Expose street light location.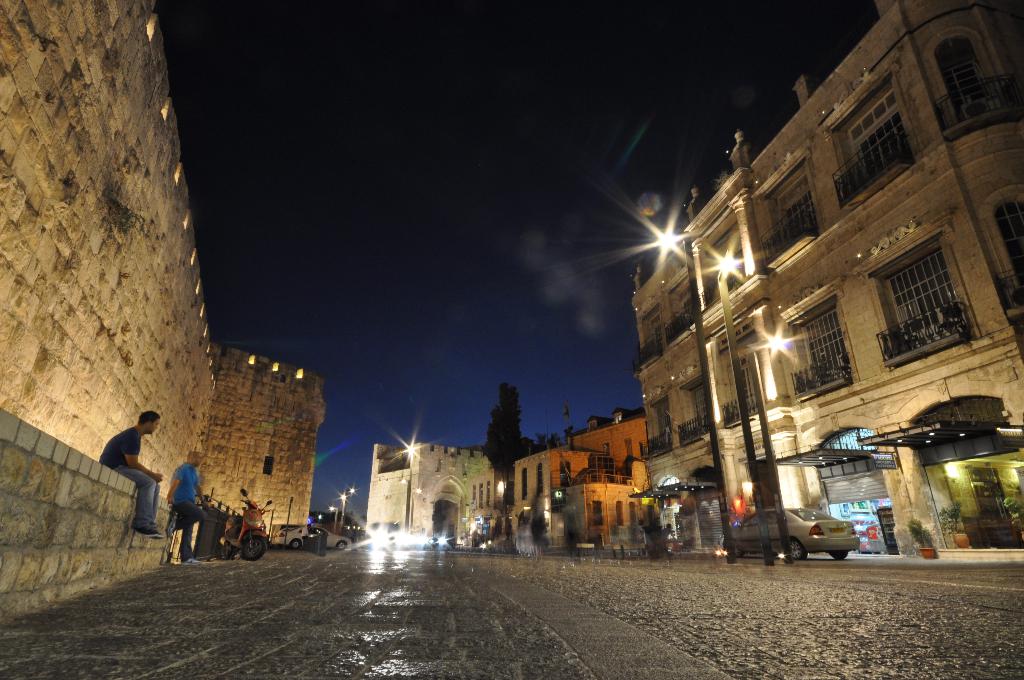
Exposed at select_region(400, 441, 421, 538).
